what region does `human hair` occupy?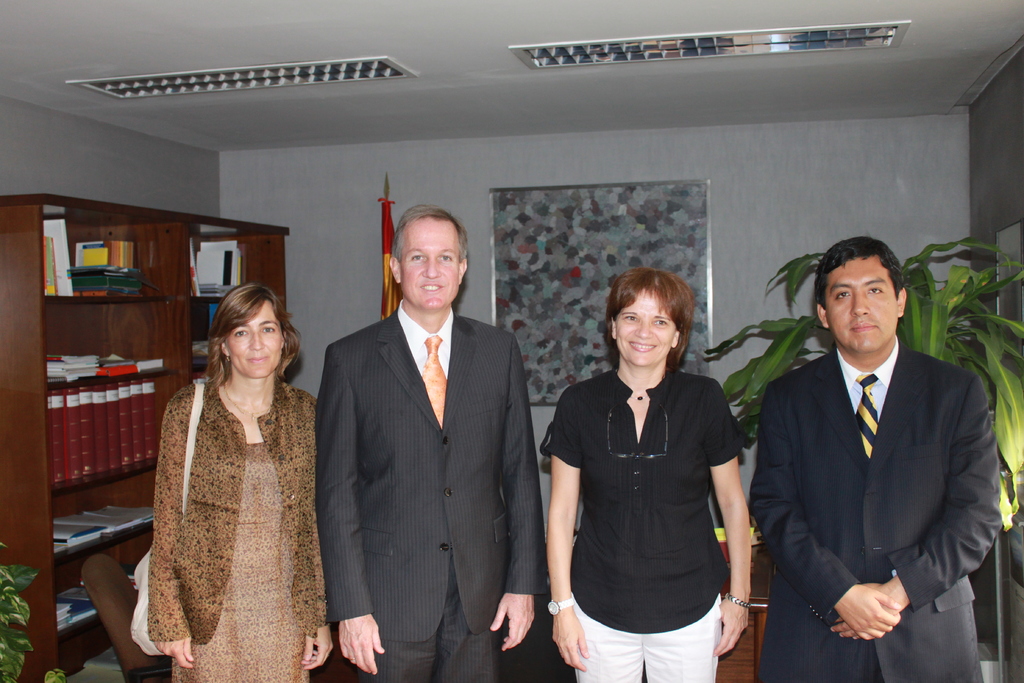
[387, 199, 472, 265].
